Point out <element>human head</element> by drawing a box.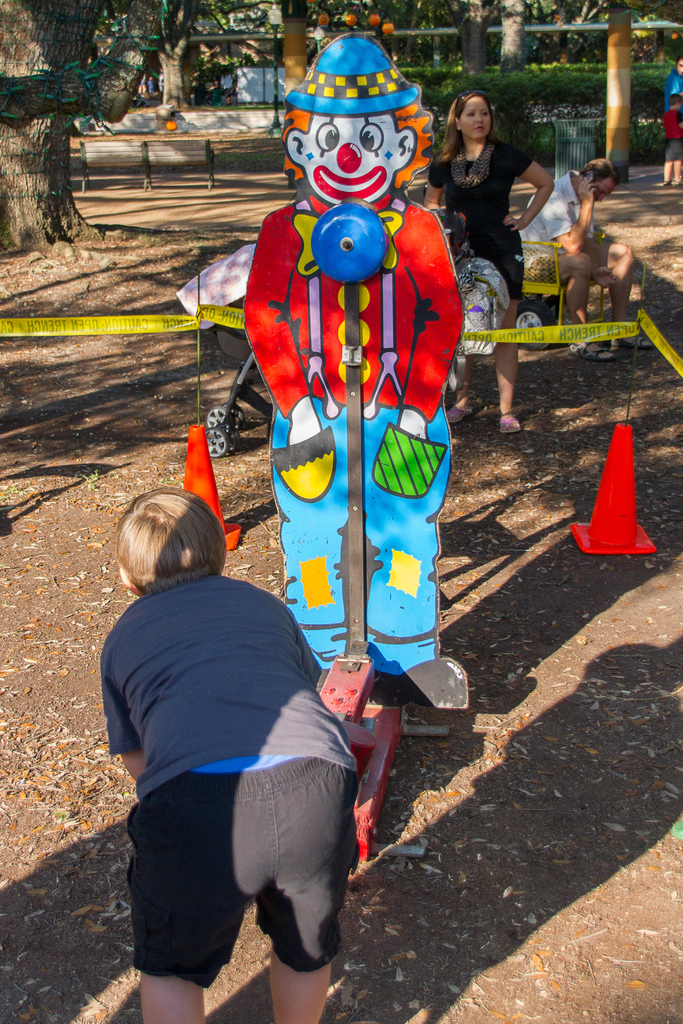
detection(668, 93, 682, 109).
